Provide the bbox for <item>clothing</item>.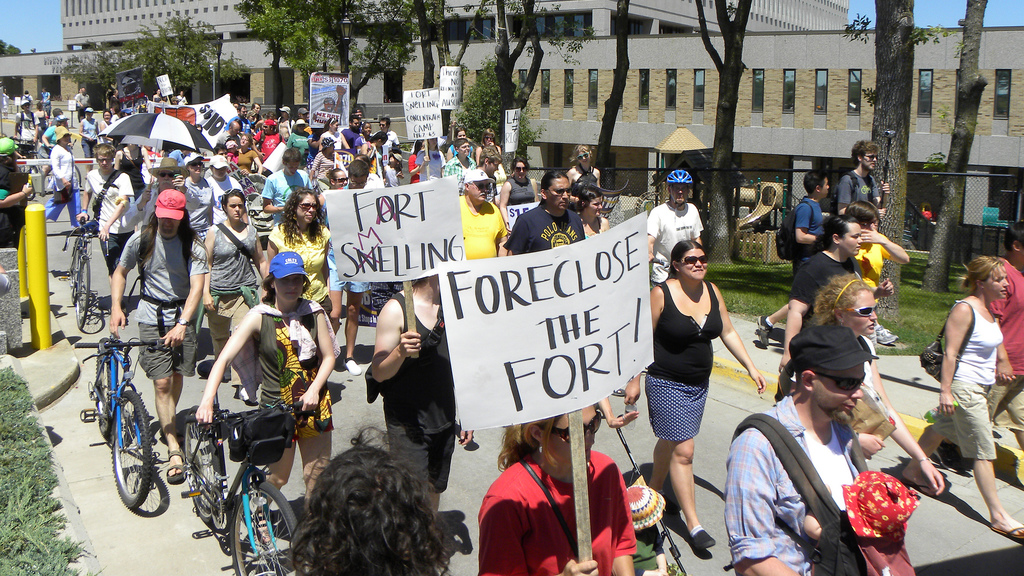
(321, 129, 344, 148).
